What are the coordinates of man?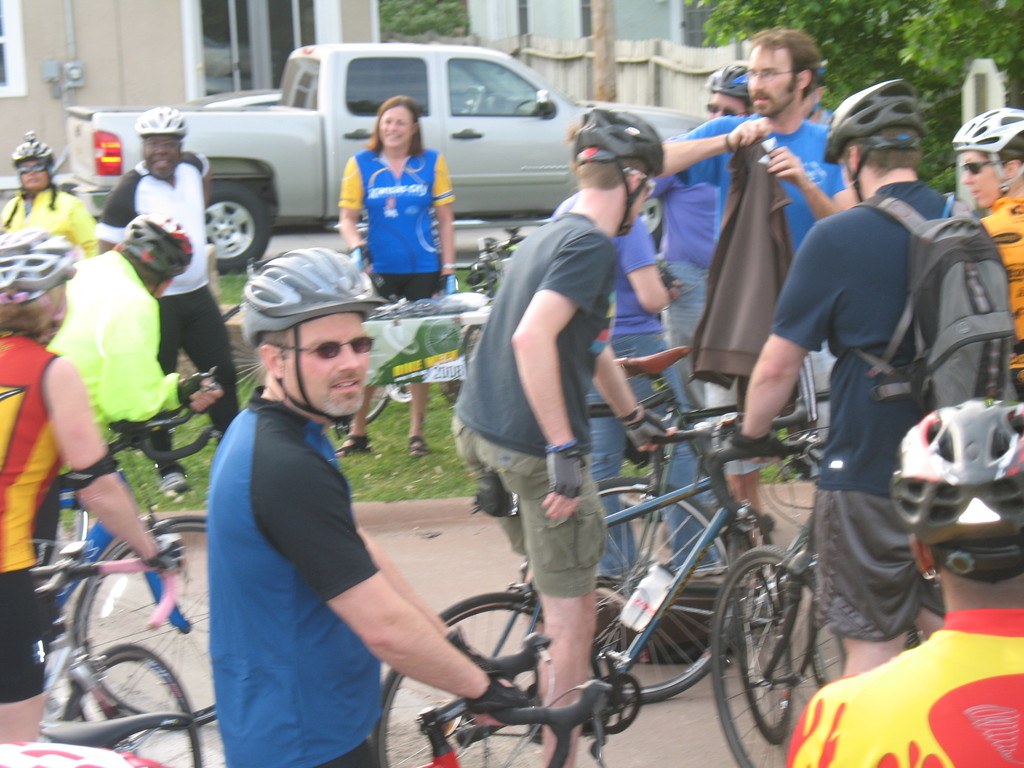
detection(721, 72, 1009, 669).
